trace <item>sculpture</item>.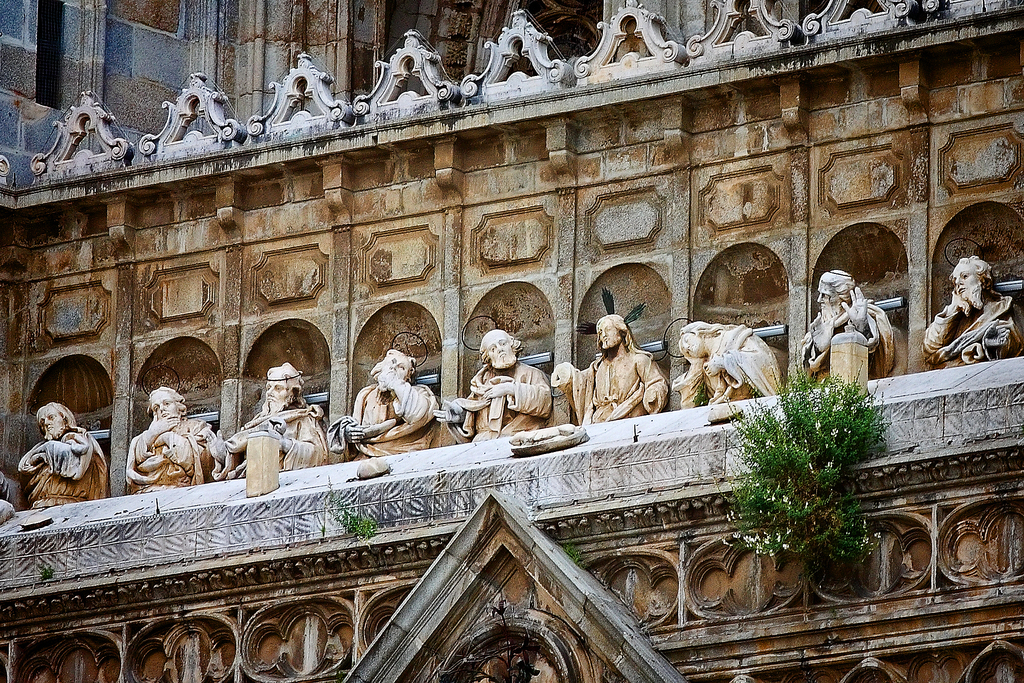
Traced to rect(326, 342, 432, 457).
